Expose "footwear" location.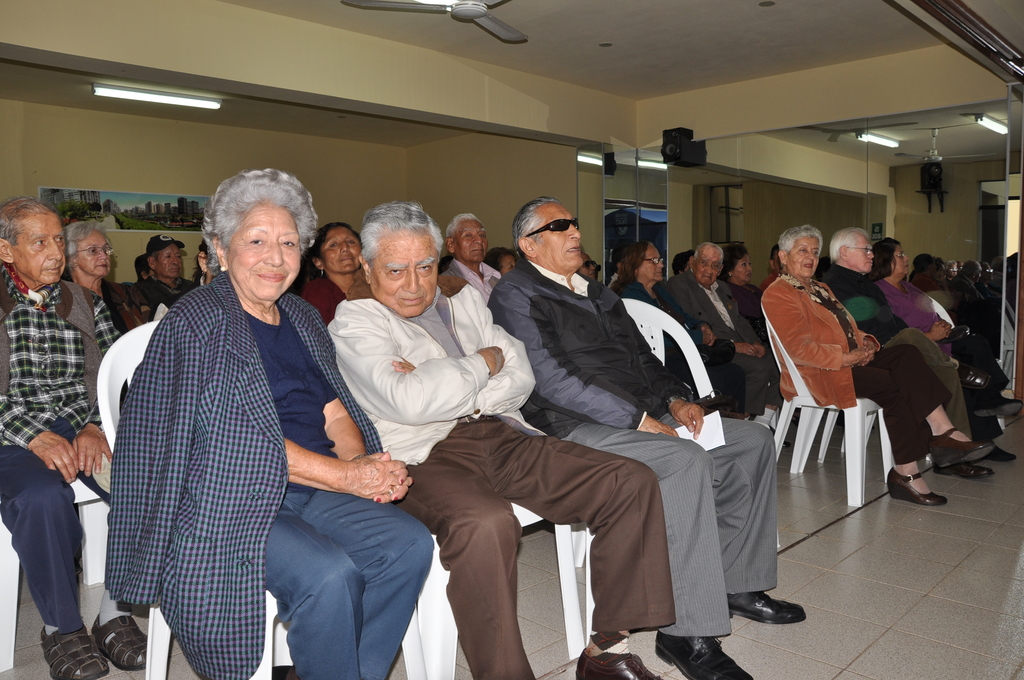
Exposed at 41, 628, 108, 679.
